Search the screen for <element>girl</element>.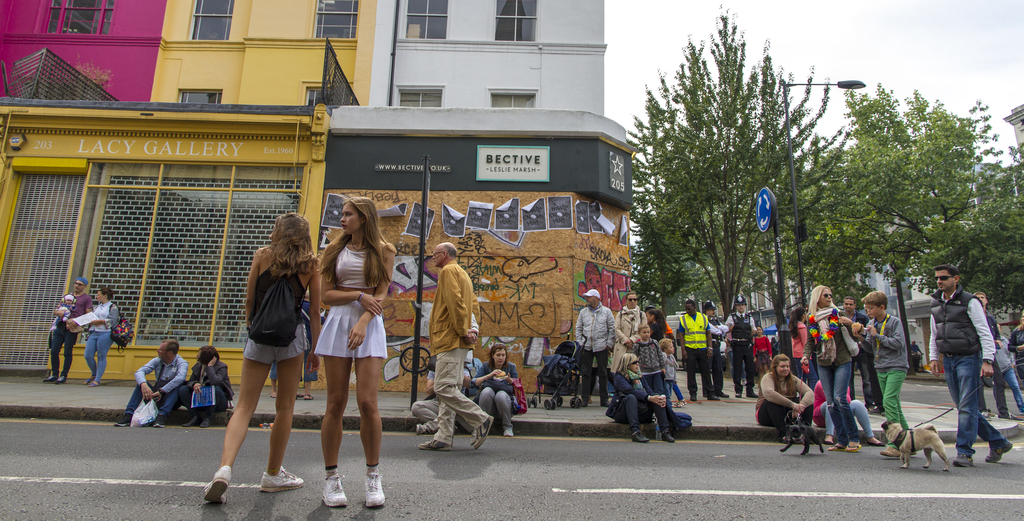
Found at <bbox>313, 199, 397, 509</bbox>.
